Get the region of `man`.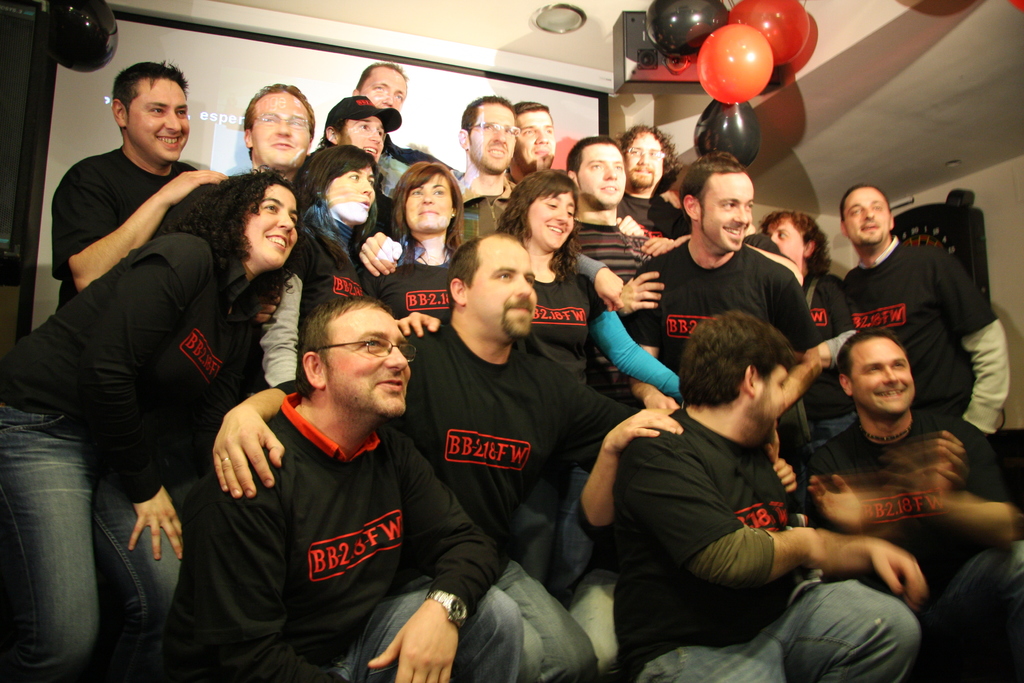
[x1=623, y1=149, x2=833, y2=413].
